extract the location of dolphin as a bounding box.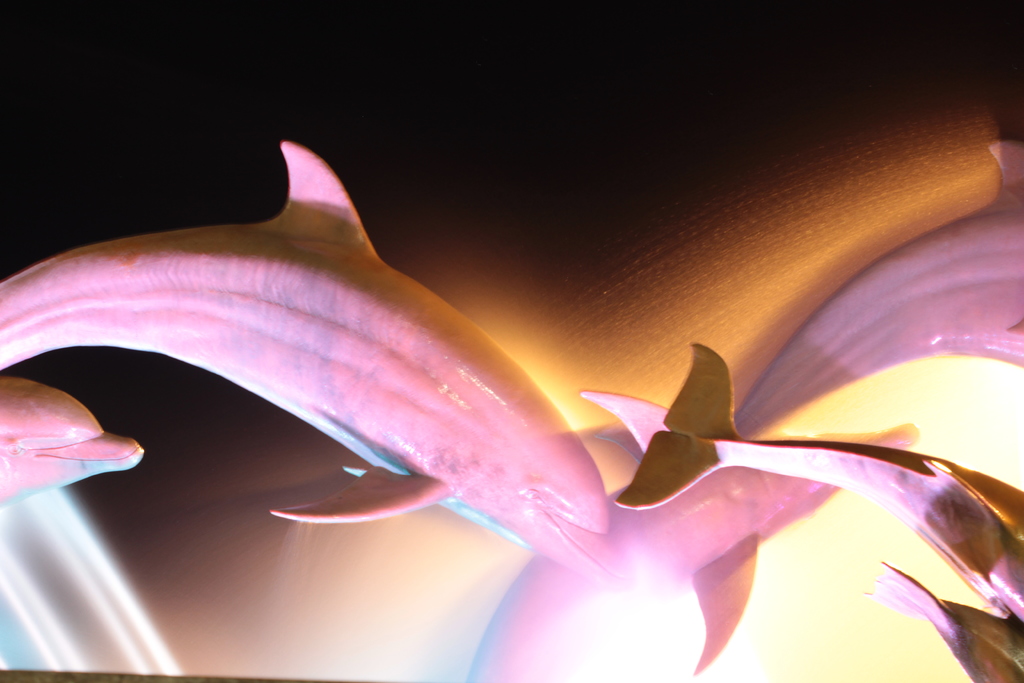
left=576, top=133, right=1023, bottom=457.
